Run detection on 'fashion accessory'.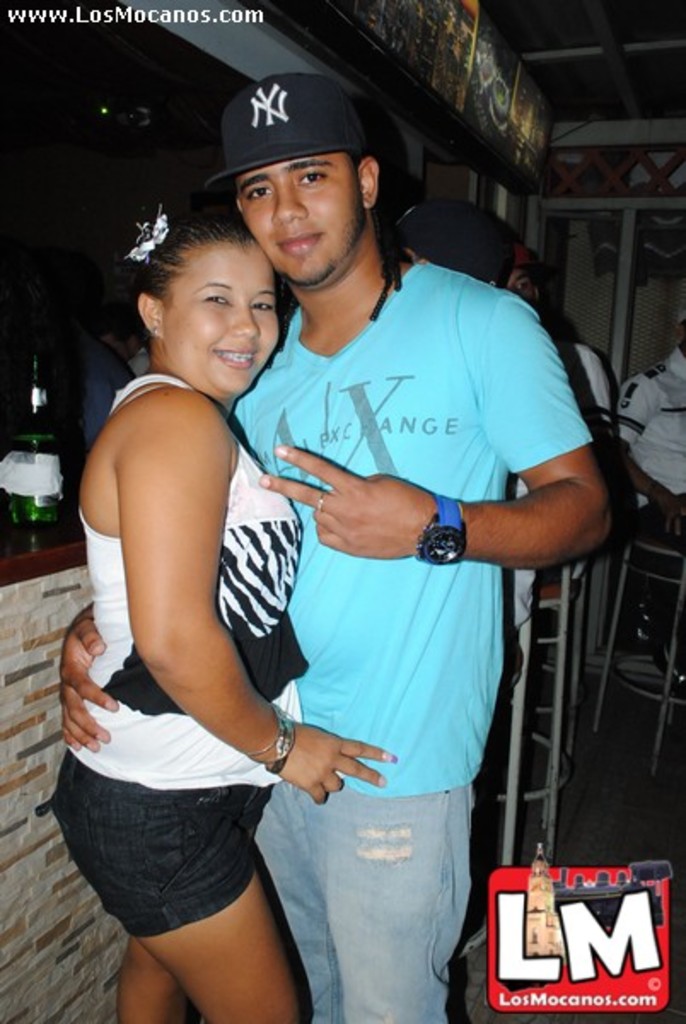
Result: [314,486,326,515].
